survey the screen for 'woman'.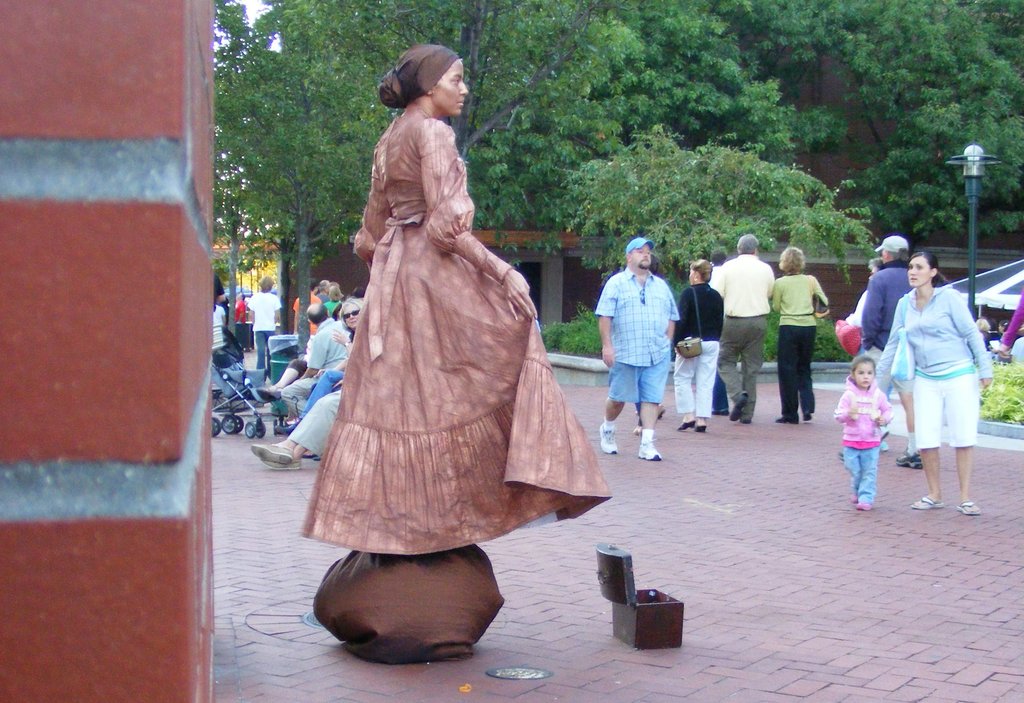
Survey found: [left=274, top=300, right=366, bottom=436].
